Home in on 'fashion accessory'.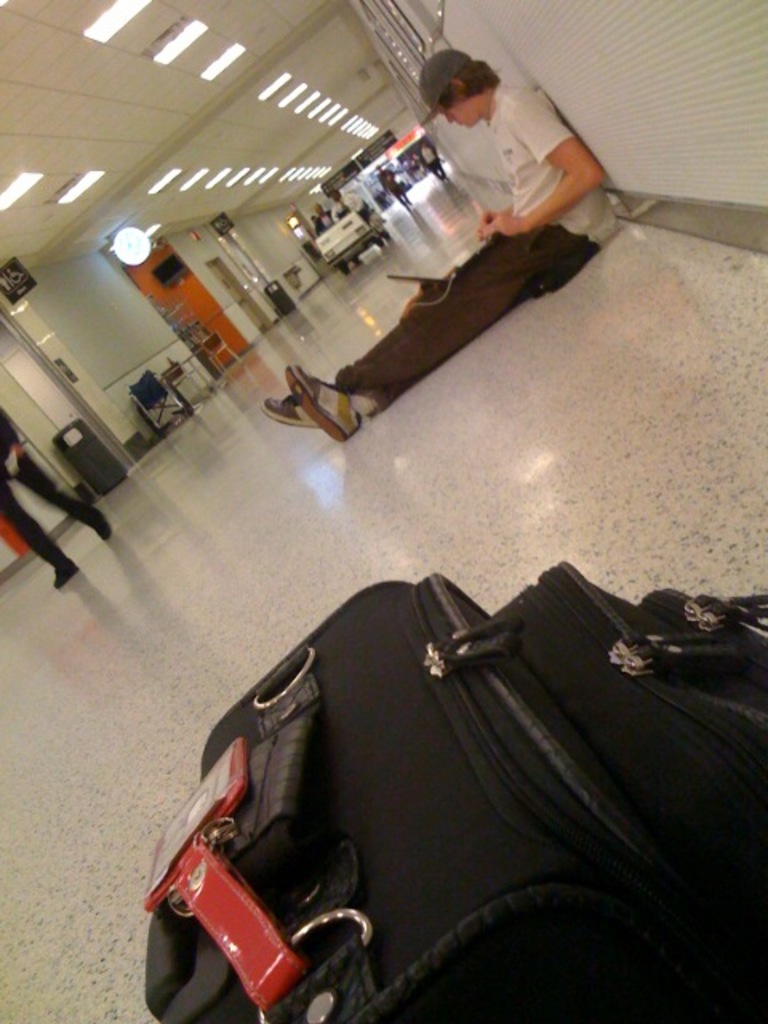
Homed in at [54,552,80,584].
